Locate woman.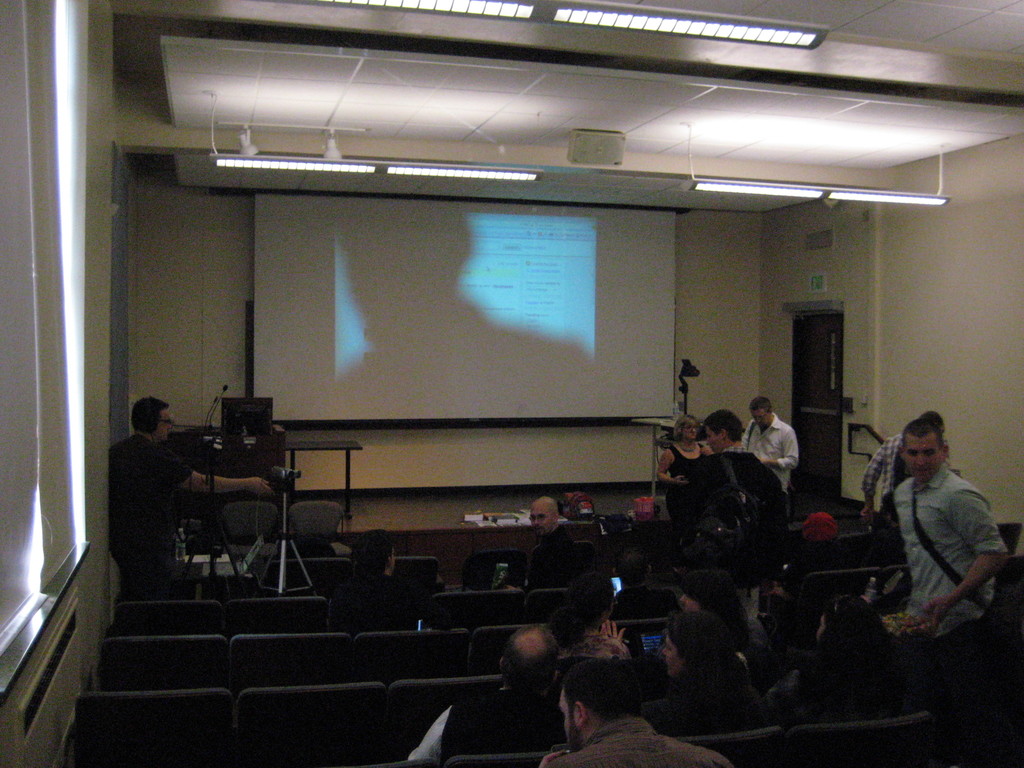
Bounding box: locate(657, 613, 772, 726).
